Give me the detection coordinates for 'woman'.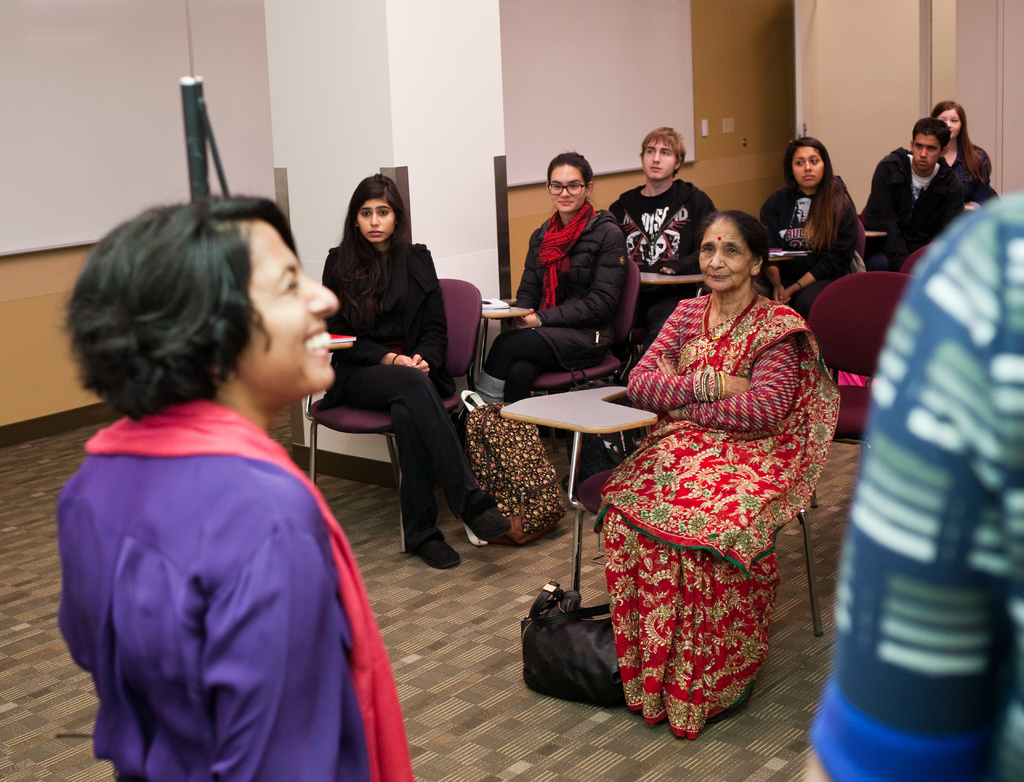
(x1=478, y1=149, x2=633, y2=416).
